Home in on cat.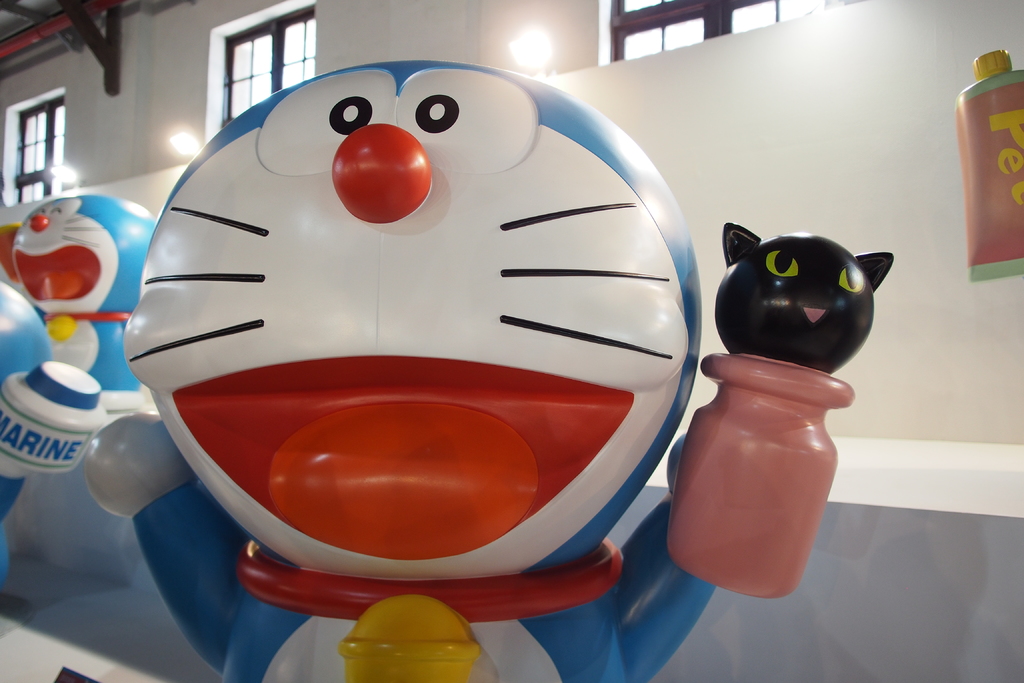
Homed in at x1=710, y1=217, x2=895, y2=382.
